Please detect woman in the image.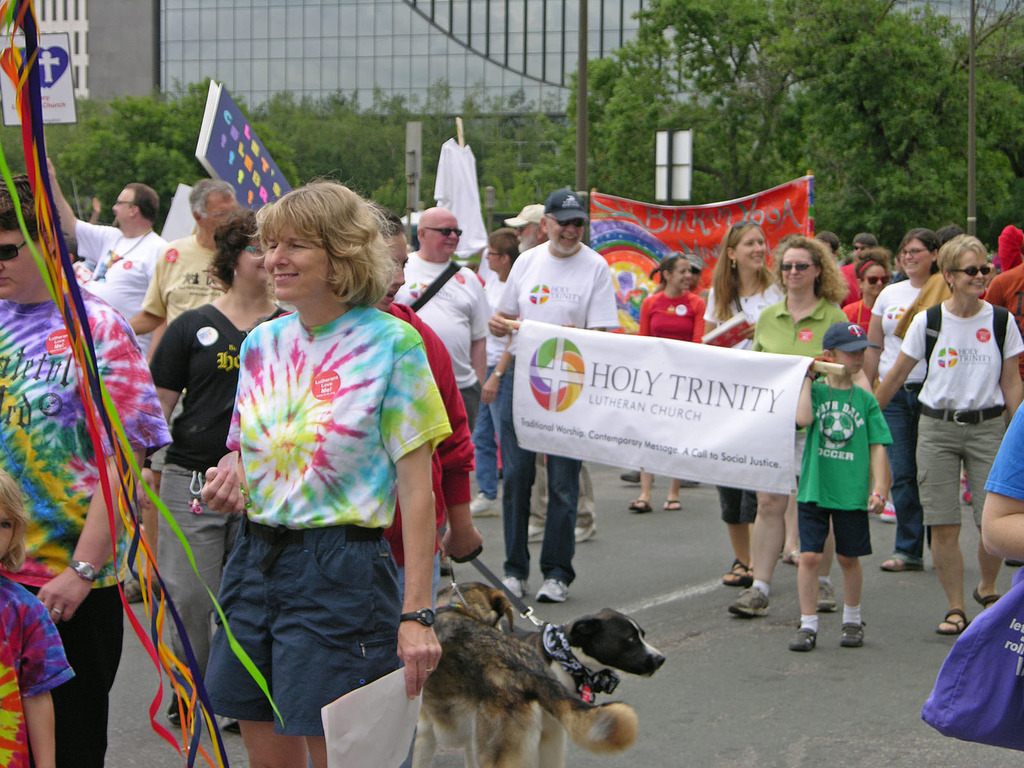
837:257:870:341.
